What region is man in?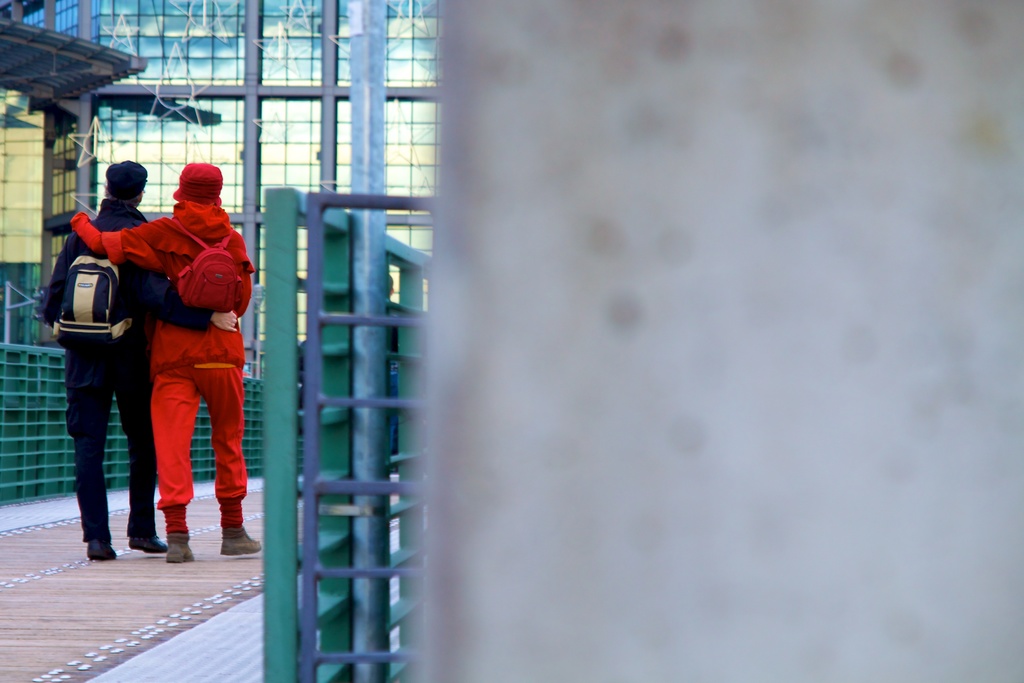
pyautogui.locateOnScreen(79, 173, 225, 546).
